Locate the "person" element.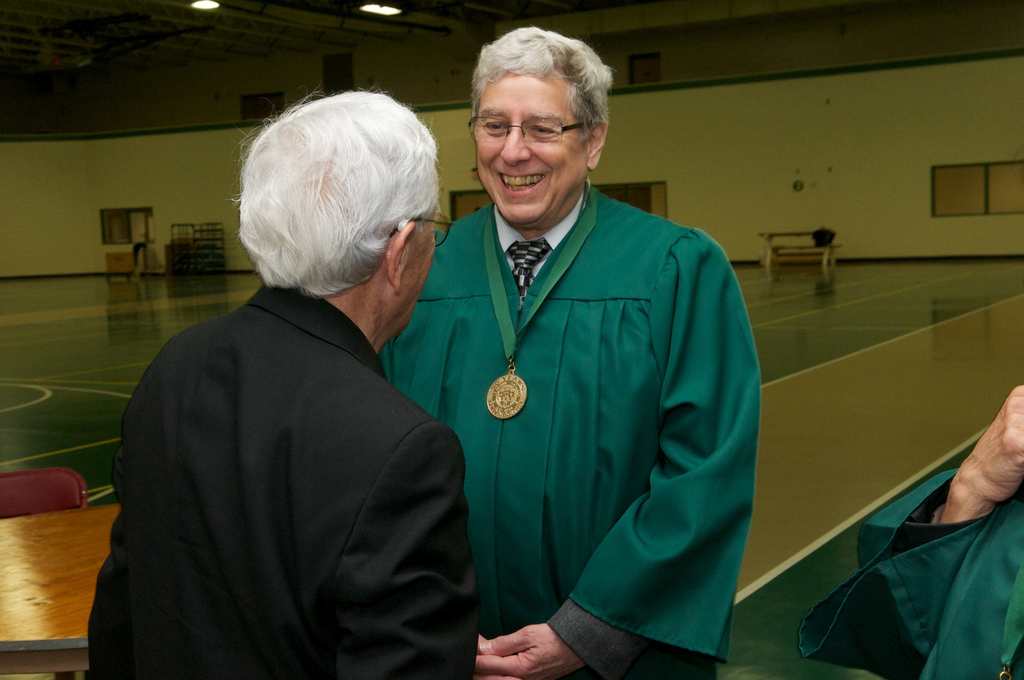
Element bbox: locate(384, 41, 753, 679).
